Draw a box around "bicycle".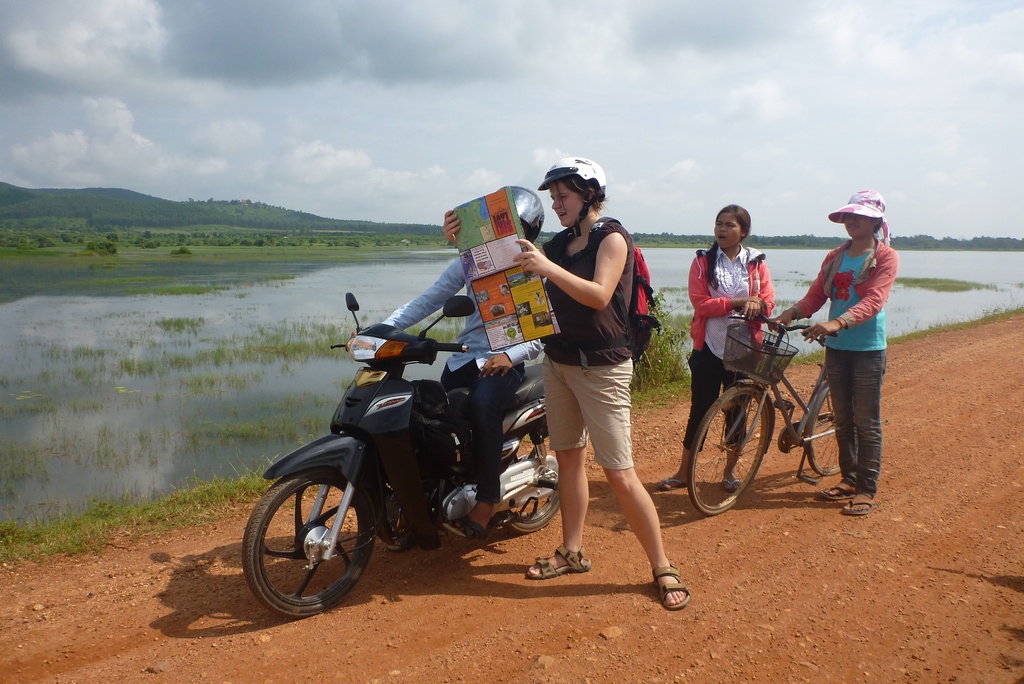
{"left": 676, "top": 323, "right": 888, "bottom": 521}.
